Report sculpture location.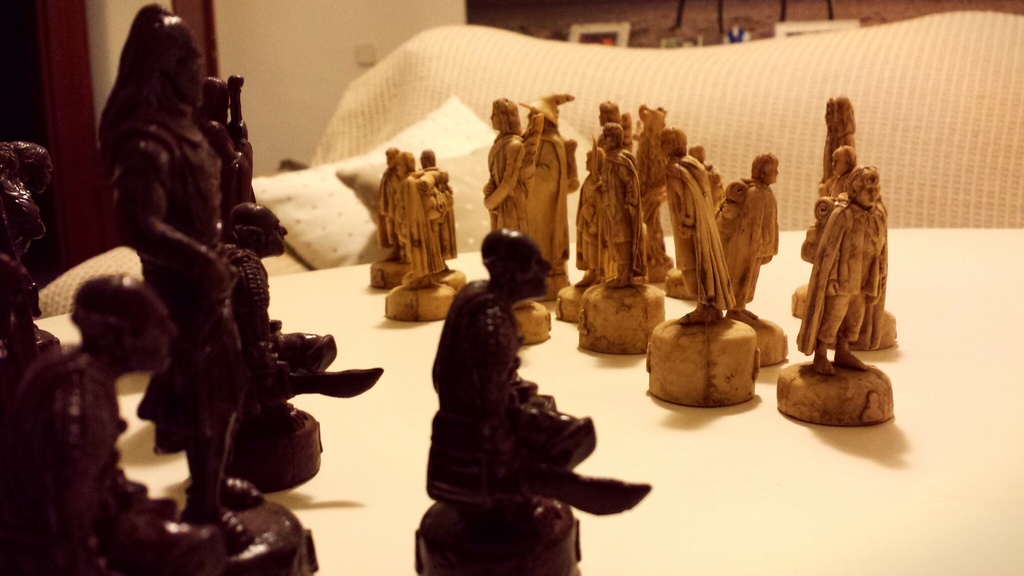
Report: 804/146/900/379.
